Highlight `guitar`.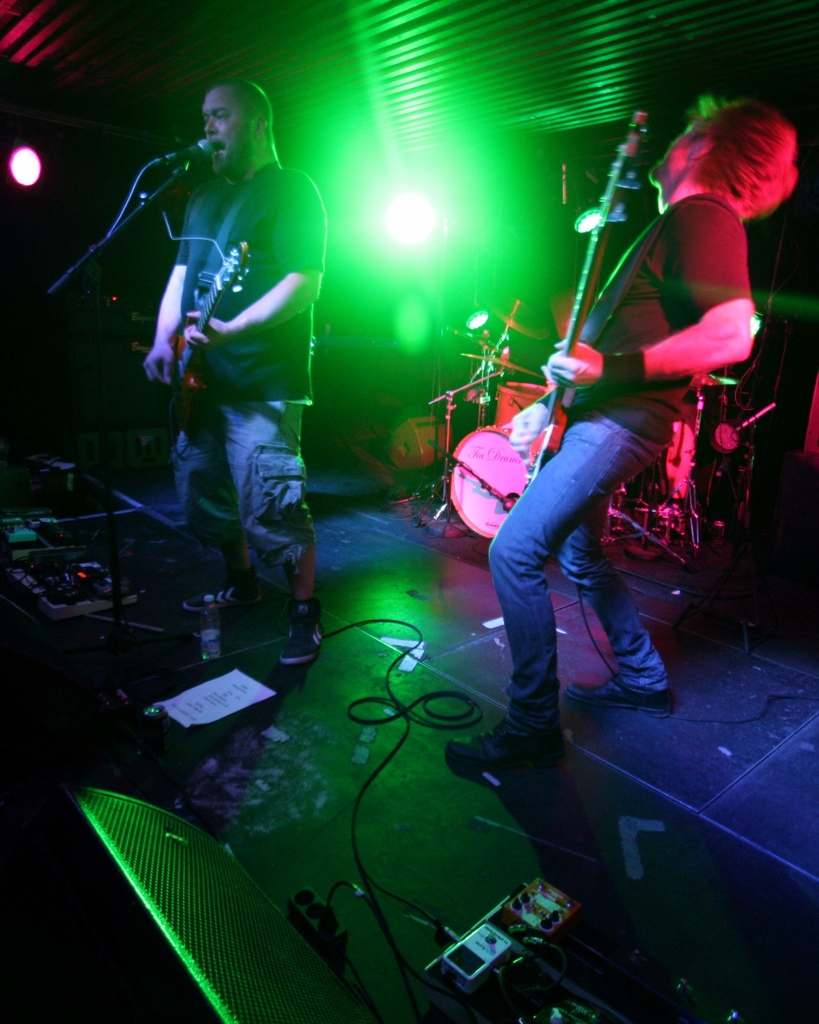
Highlighted region: [526,120,658,478].
